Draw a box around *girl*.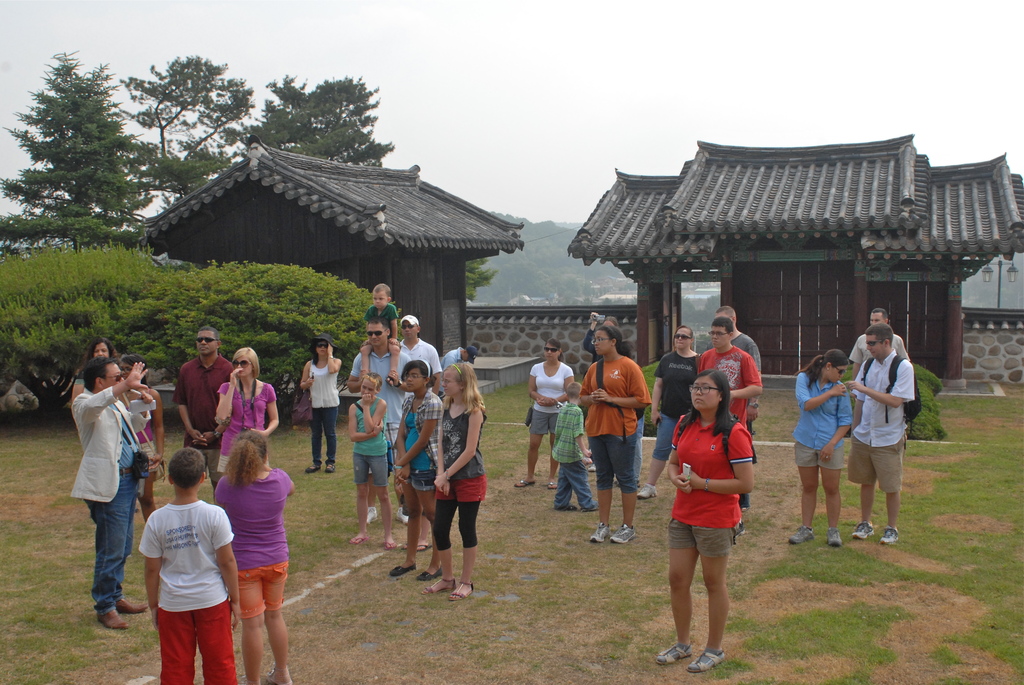
x1=387 y1=363 x2=448 y2=581.
